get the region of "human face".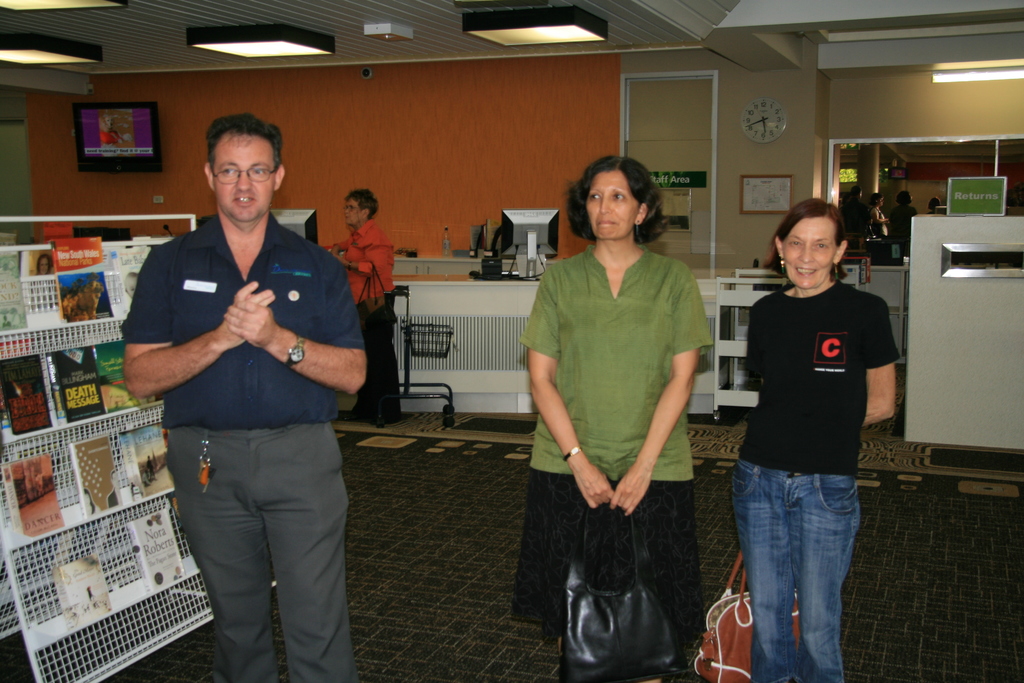
locate(346, 194, 371, 226).
